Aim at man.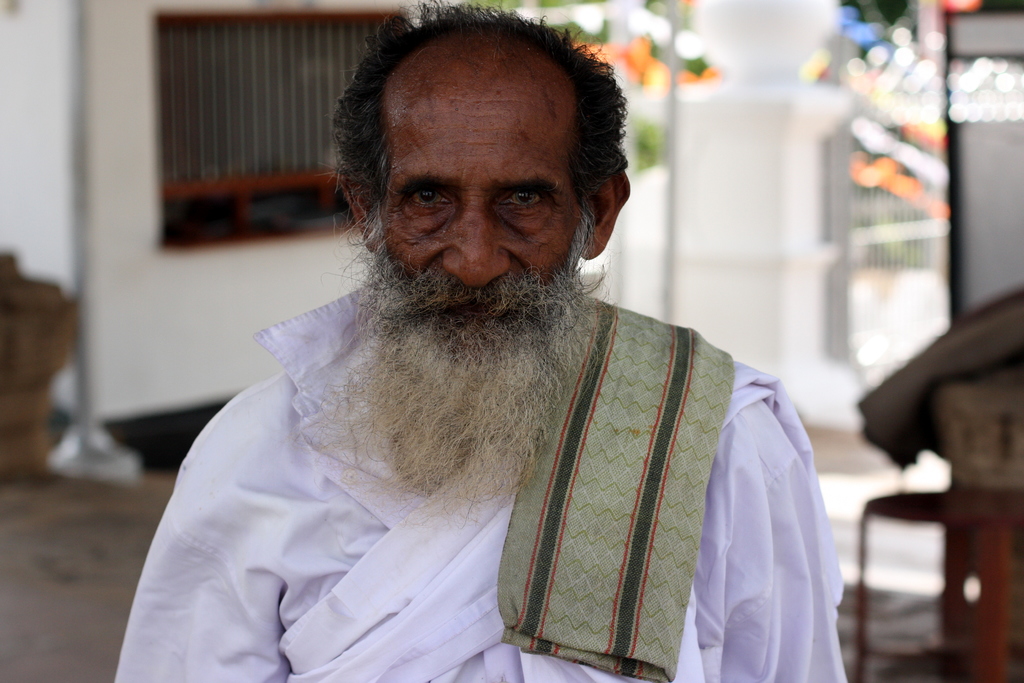
Aimed at [left=138, top=39, right=852, bottom=682].
